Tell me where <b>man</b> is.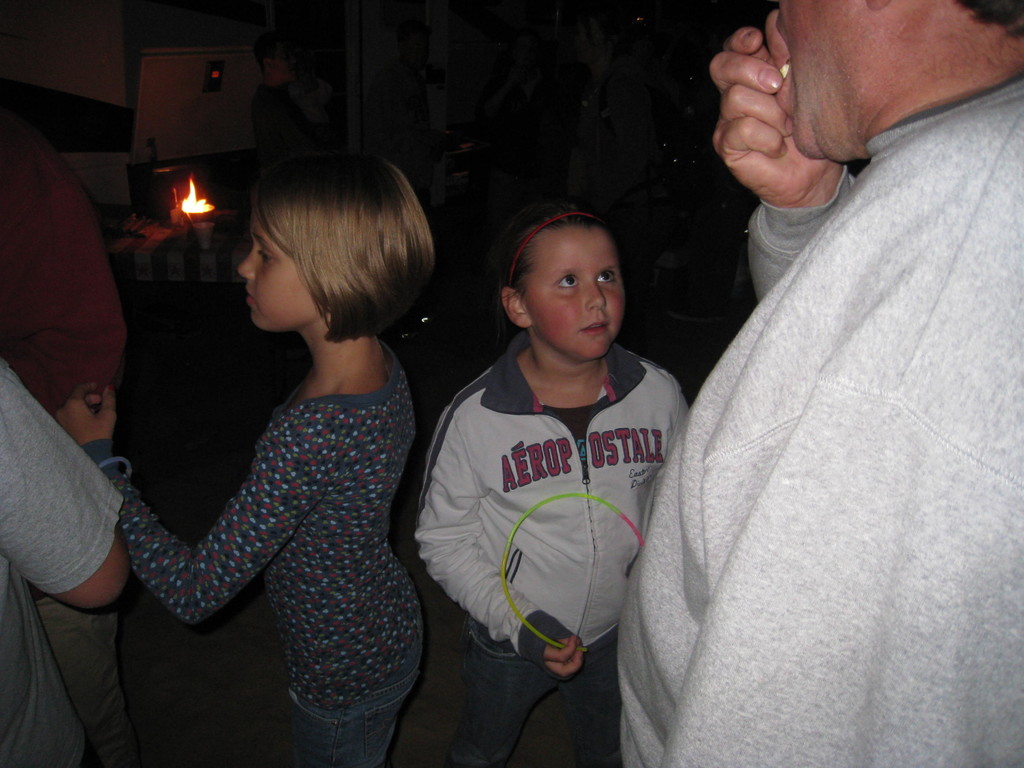
<b>man</b> is at x1=612, y1=0, x2=1023, y2=767.
